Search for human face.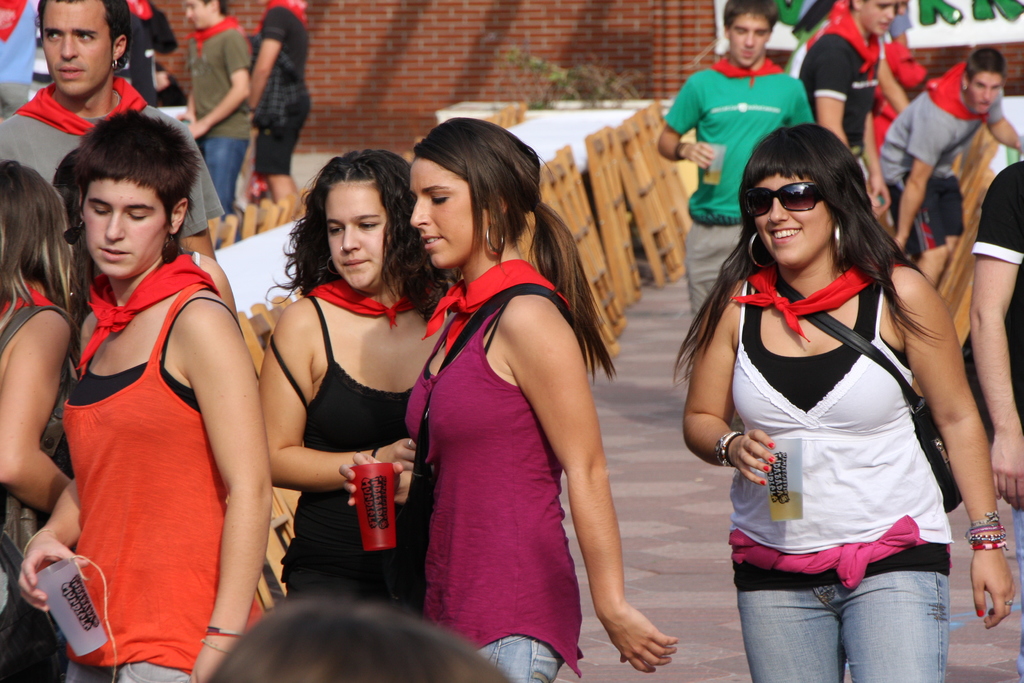
Found at (x1=189, y1=0, x2=211, y2=24).
